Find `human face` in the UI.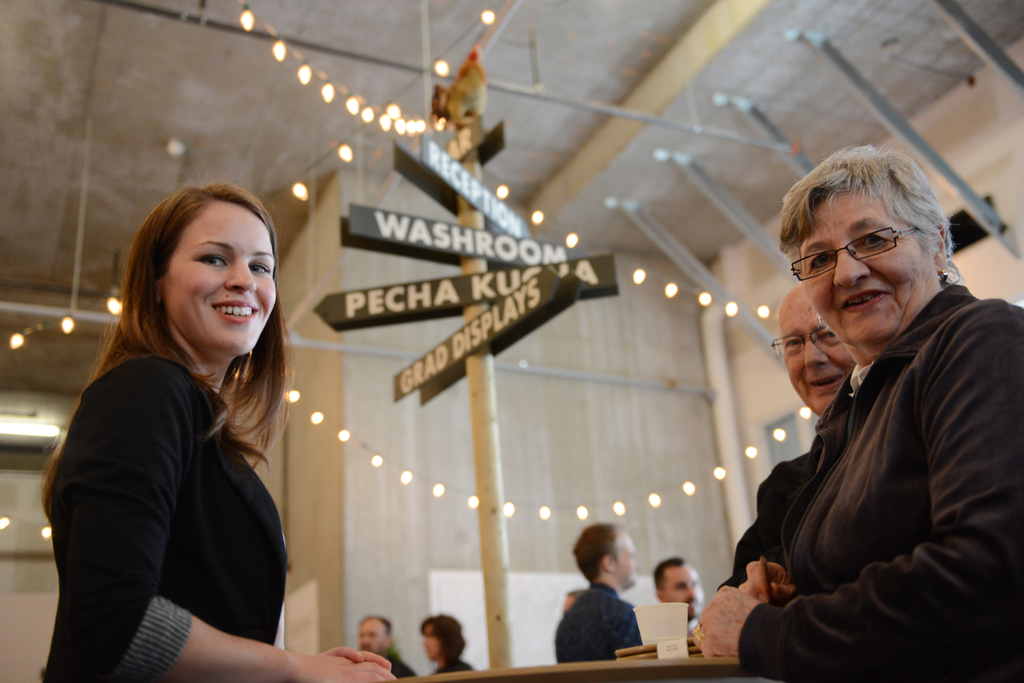
UI element at (left=800, top=185, right=932, bottom=350).
